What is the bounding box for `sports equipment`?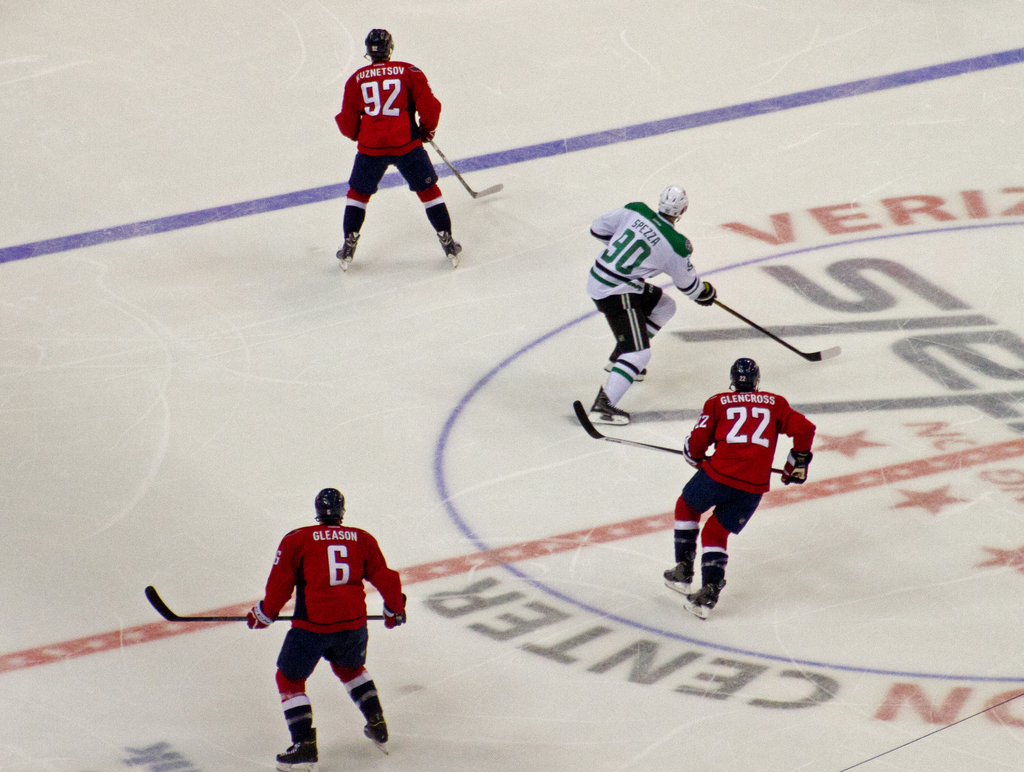
locate(431, 139, 504, 198).
